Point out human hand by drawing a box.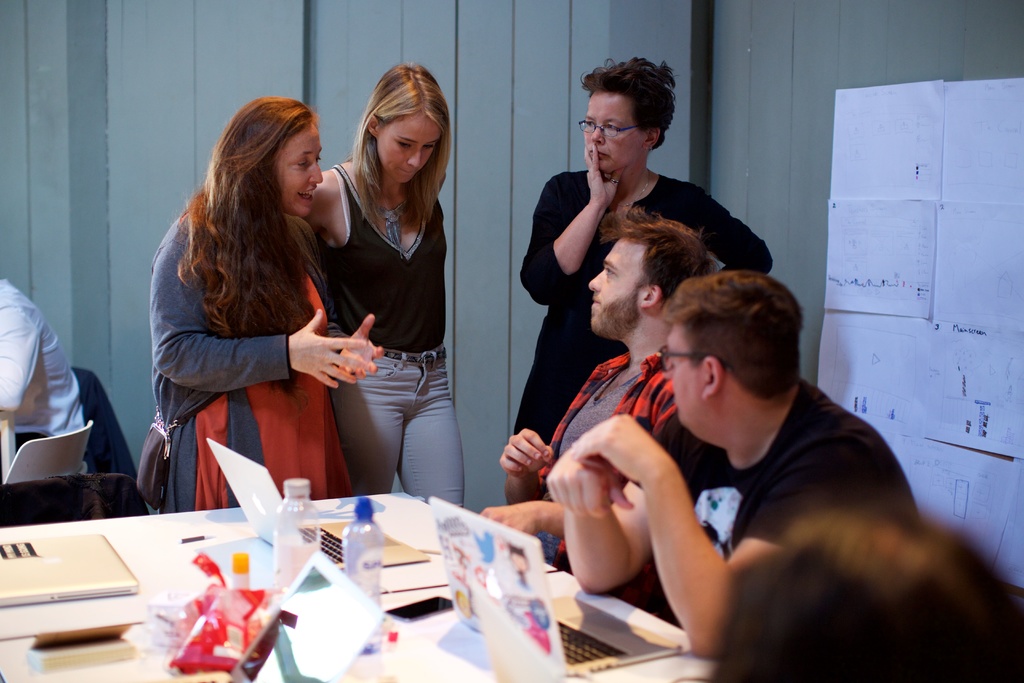
pyautogui.locateOnScreen(584, 139, 625, 211).
